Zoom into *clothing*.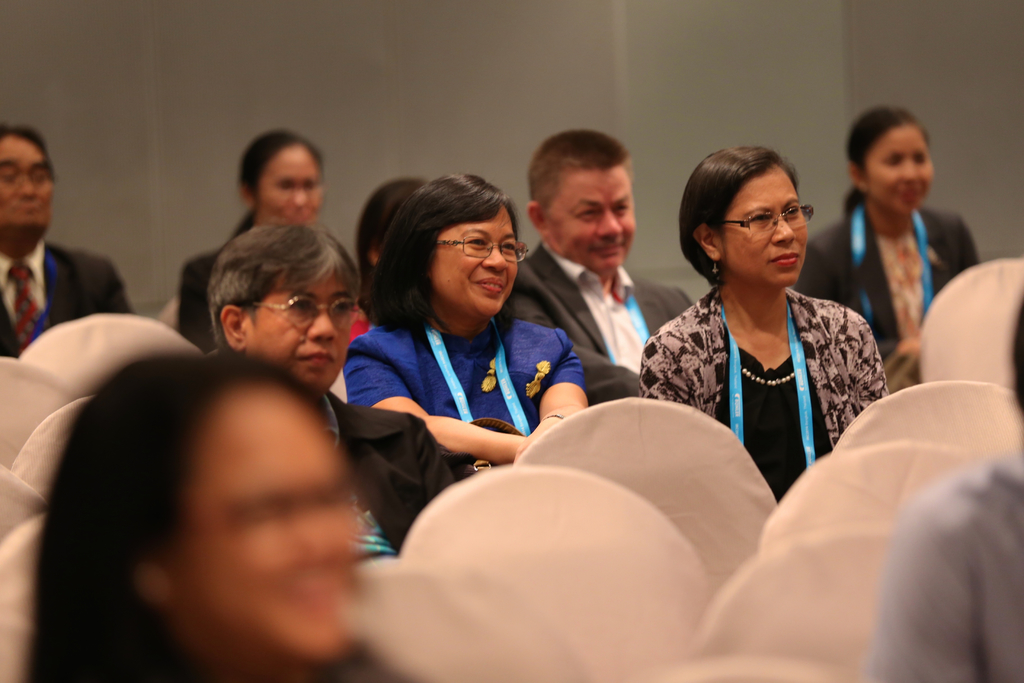
Zoom target: pyautogui.locateOnScreen(339, 317, 588, 475).
